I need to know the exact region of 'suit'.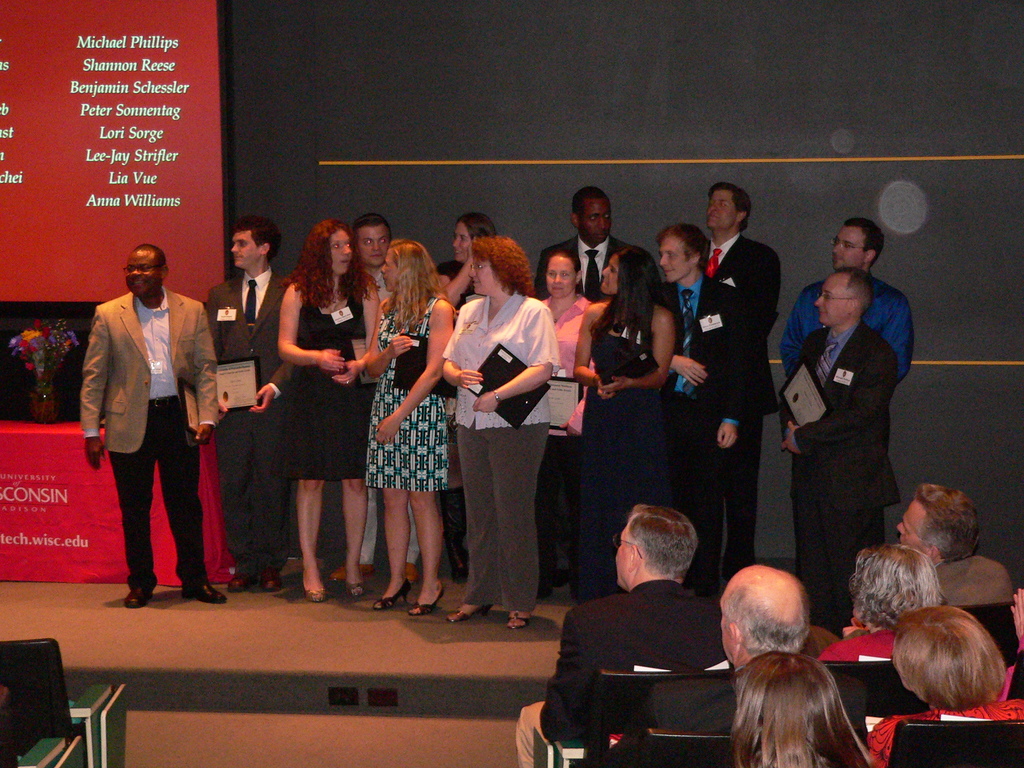
Region: l=700, t=236, r=782, b=582.
